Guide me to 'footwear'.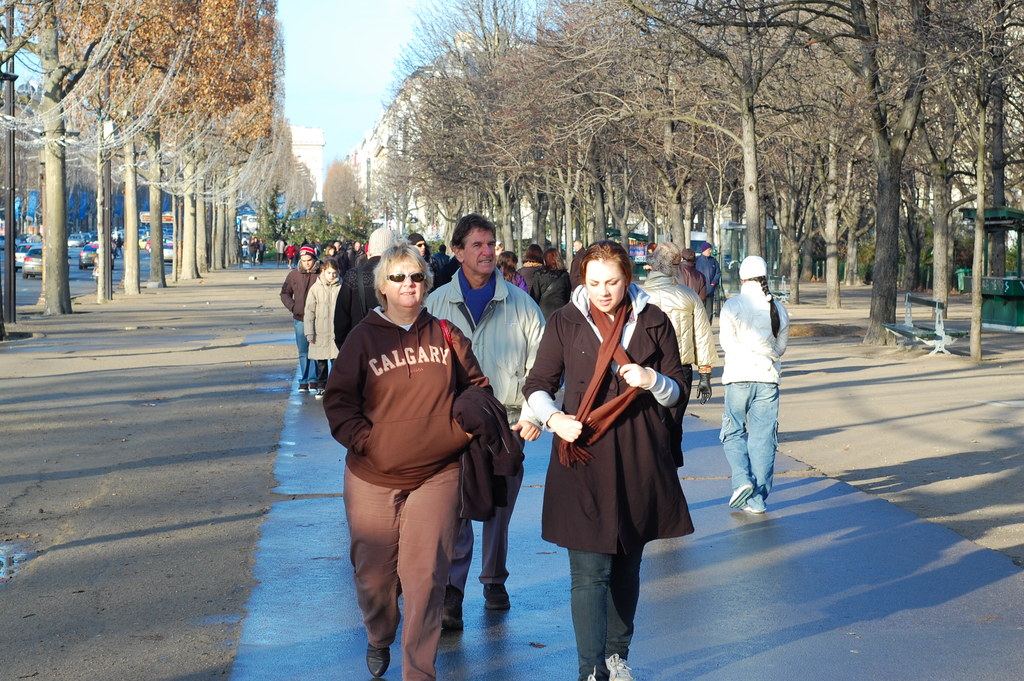
Guidance: region(480, 584, 511, 611).
